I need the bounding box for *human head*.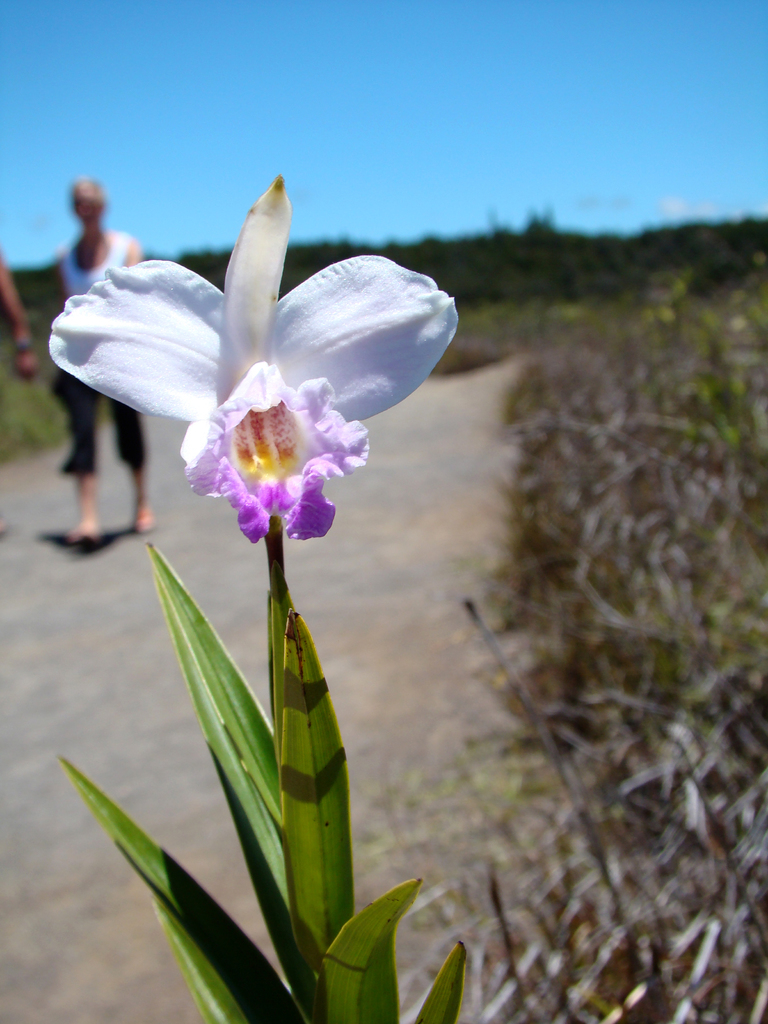
Here it is: 74,177,108,224.
